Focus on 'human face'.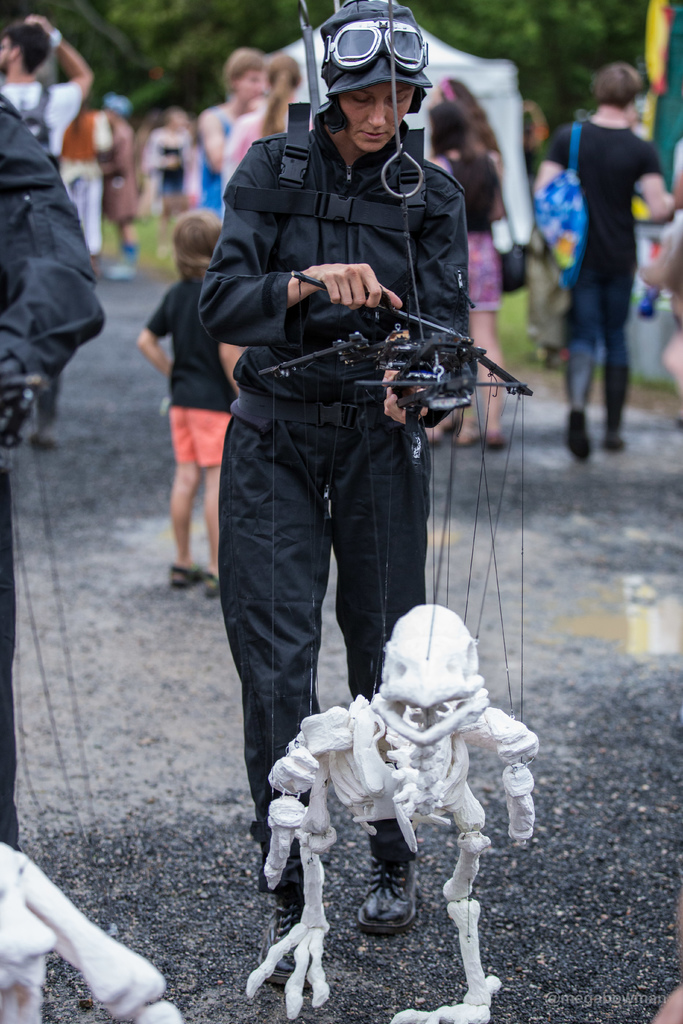
Focused at x1=340 y1=79 x2=411 y2=158.
